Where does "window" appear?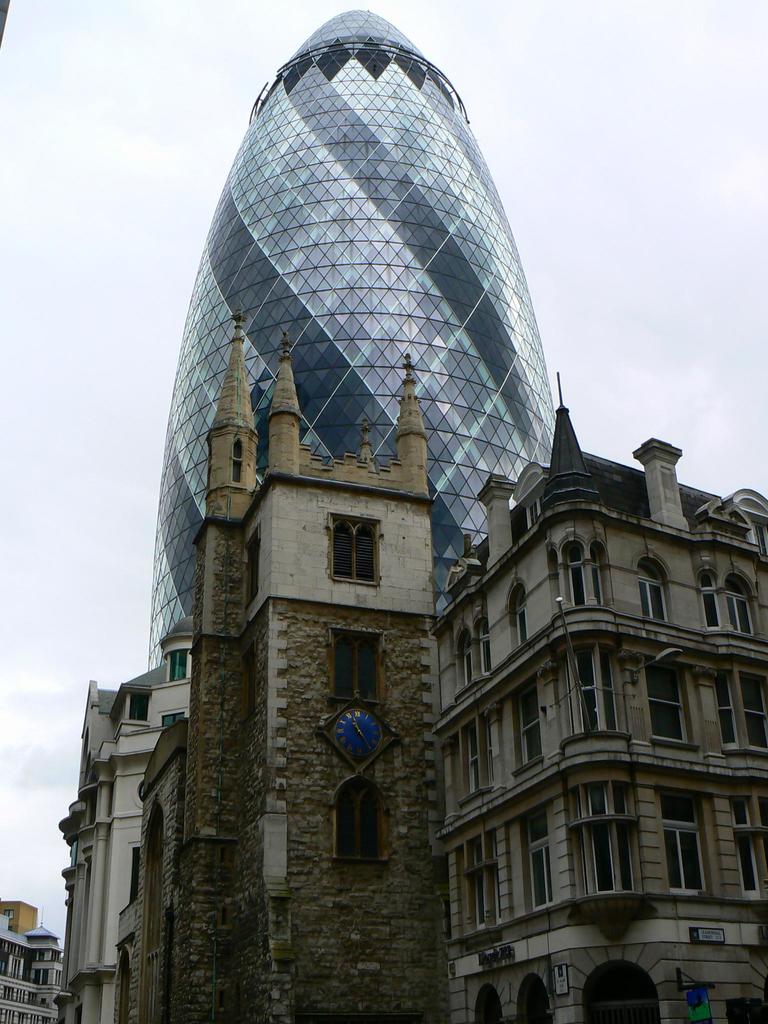
Appears at bbox=[464, 644, 474, 688].
